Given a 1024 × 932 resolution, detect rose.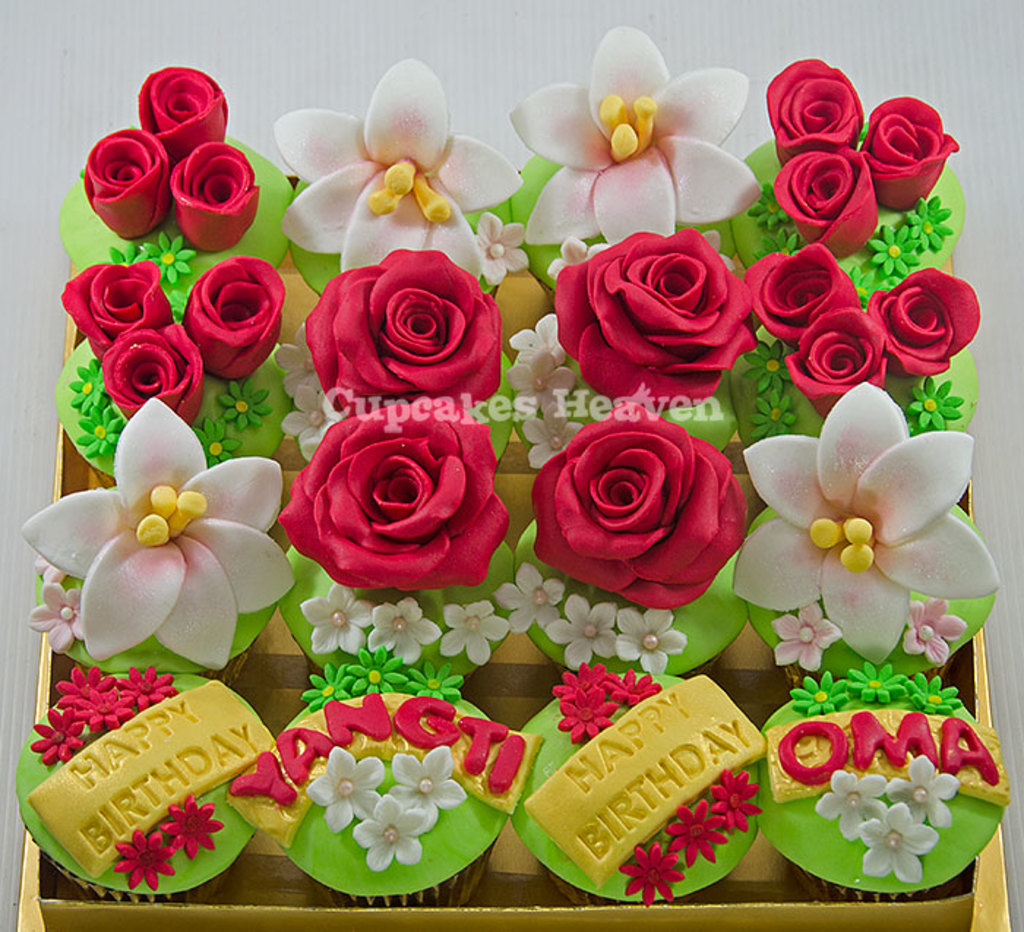
select_region(178, 256, 290, 380).
